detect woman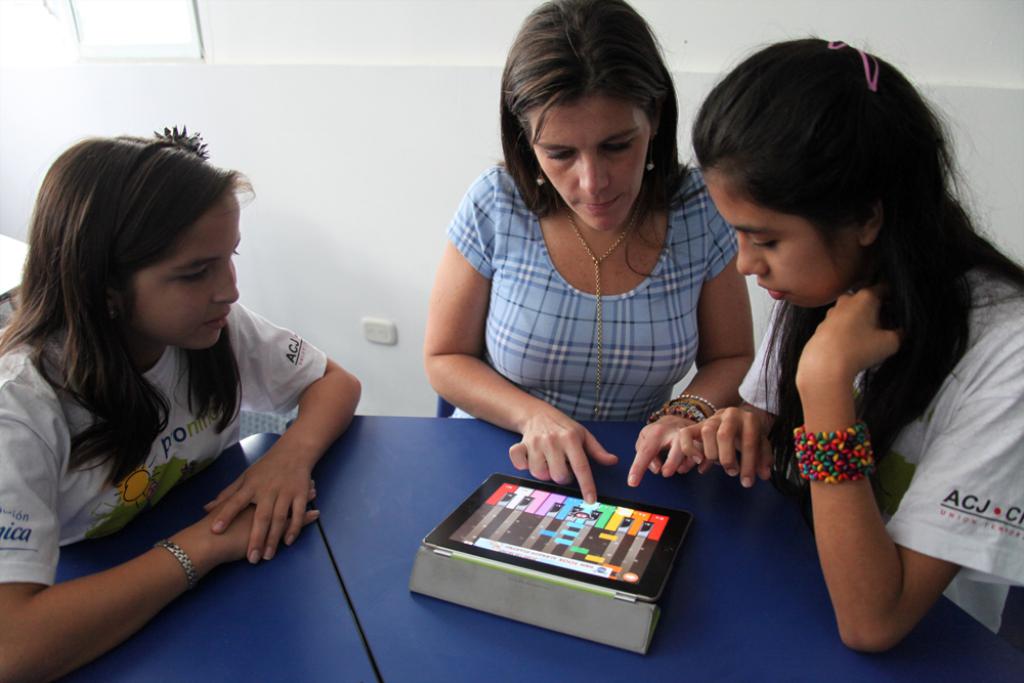
BBox(674, 53, 1006, 670)
